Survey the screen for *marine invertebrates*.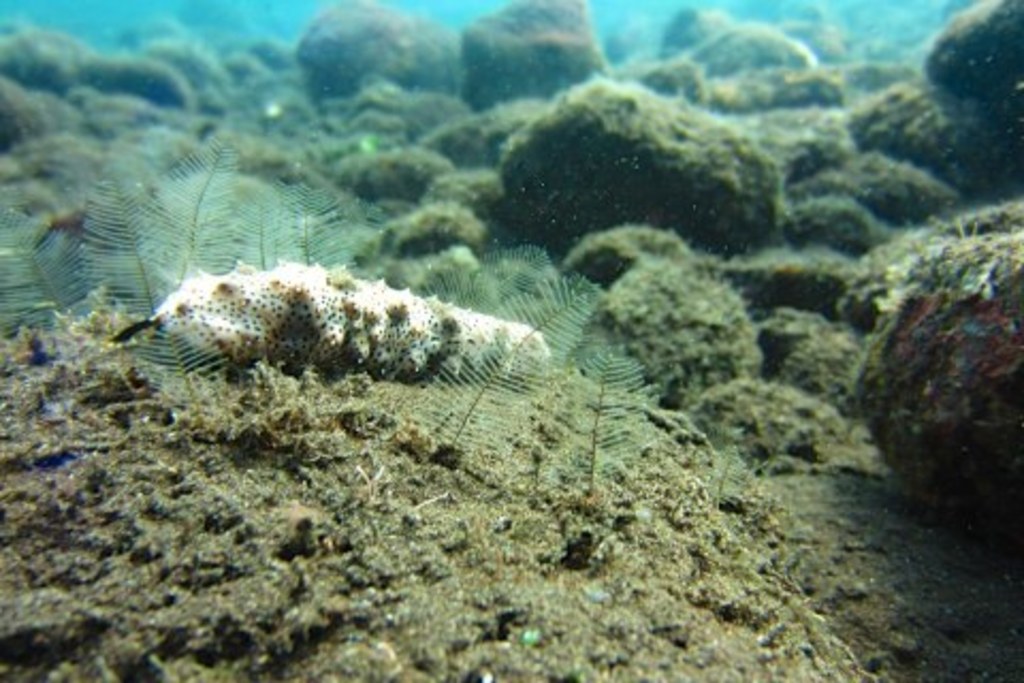
Survey found: (left=122, top=237, right=529, bottom=450).
